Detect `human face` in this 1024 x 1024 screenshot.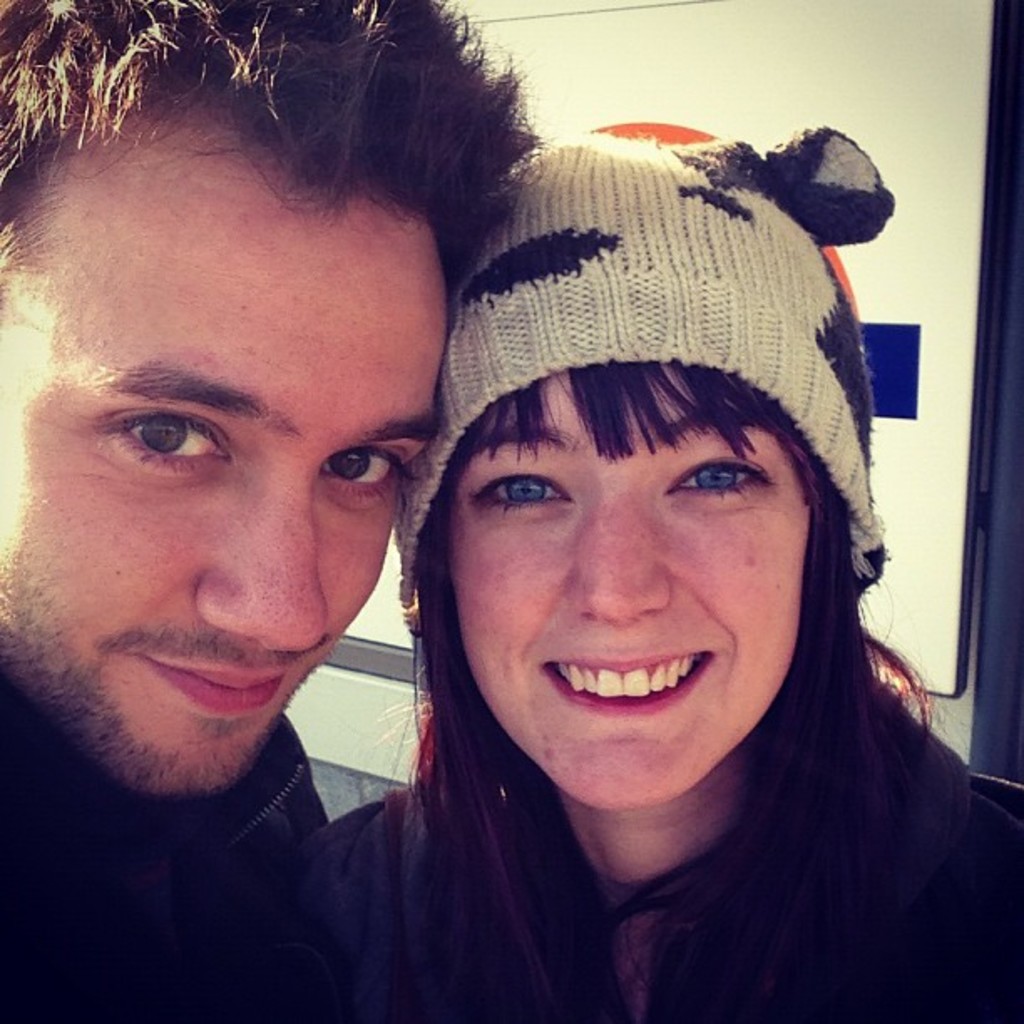
Detection: rect(440, 368, 810, 808).
